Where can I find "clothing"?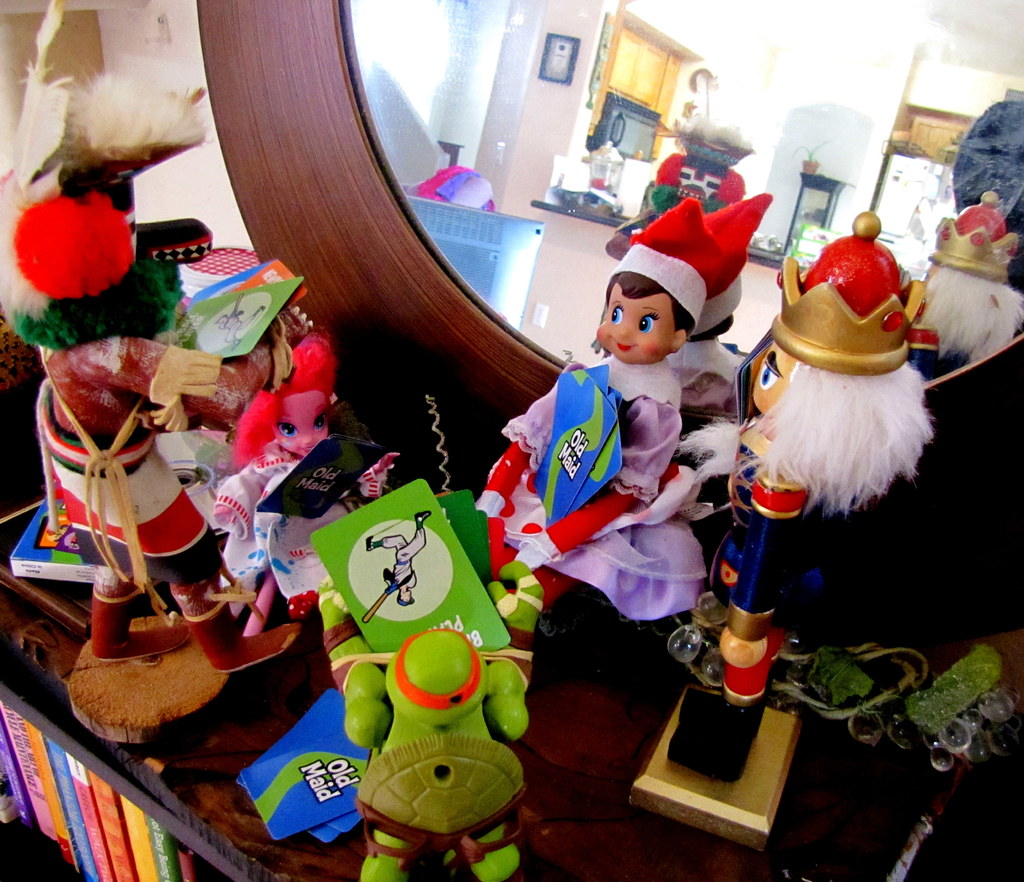
You can find it at pyautogui.locateOnScreen(749, 349, 946, 530).
